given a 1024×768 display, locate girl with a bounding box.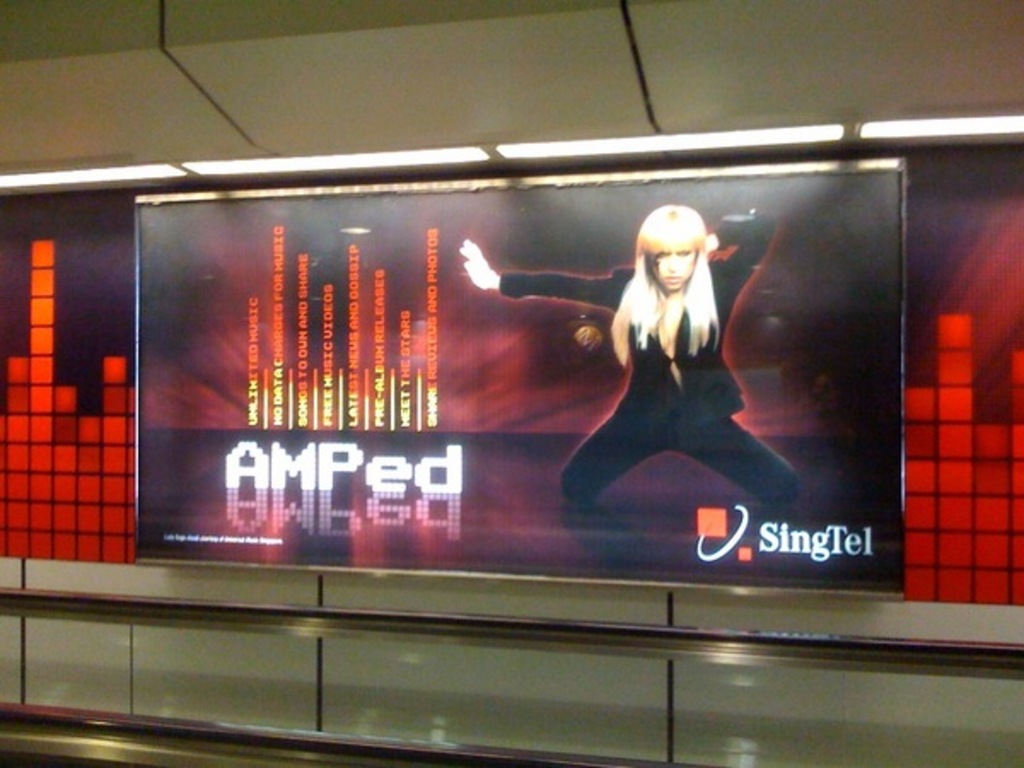
Located: select_region(459, 201, 802, 503).
